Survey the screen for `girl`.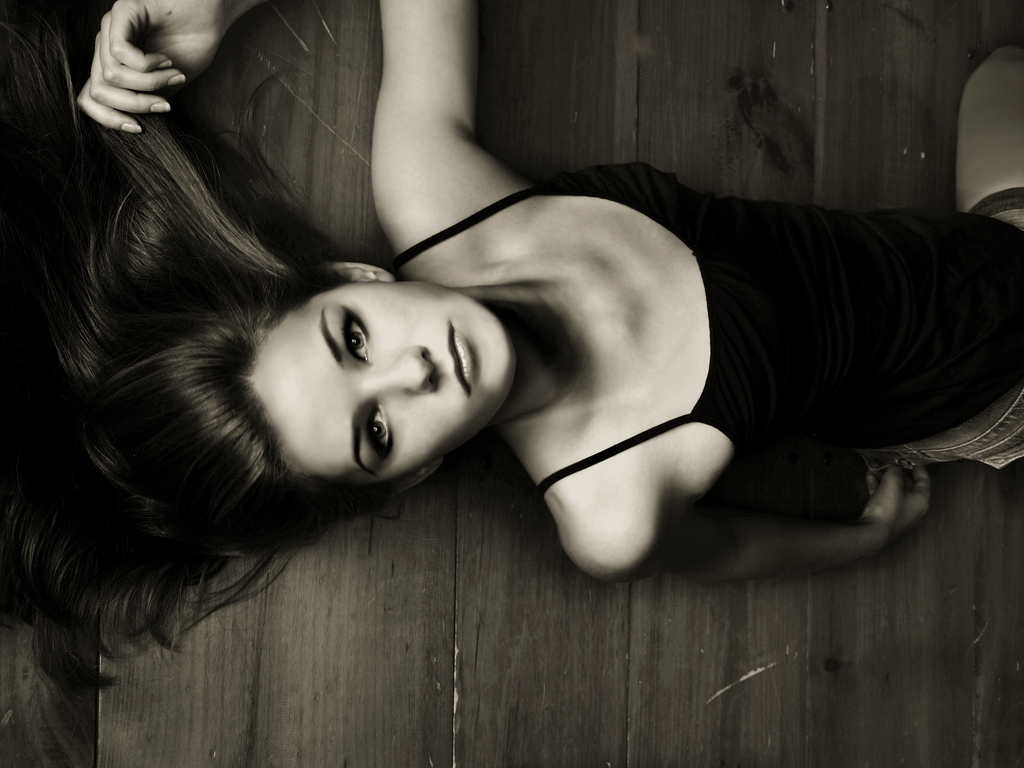
Survey found: locate(0, 0, 1023, 696).
